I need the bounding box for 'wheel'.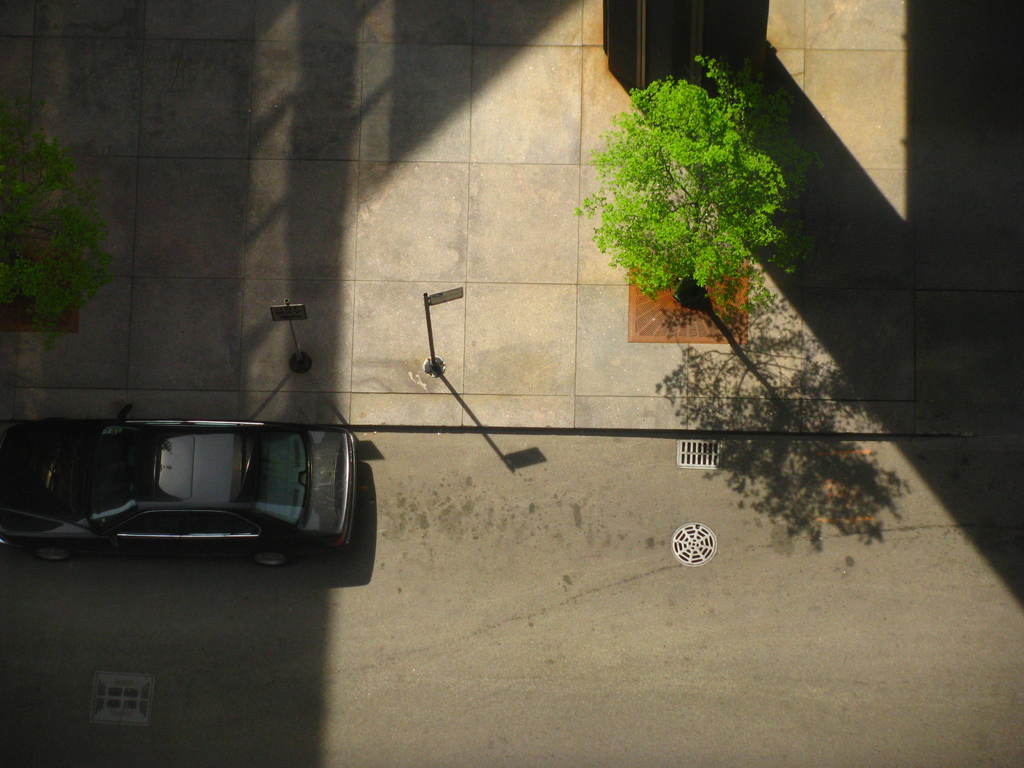
Here it is: crop(254, 544, 292, 565).
